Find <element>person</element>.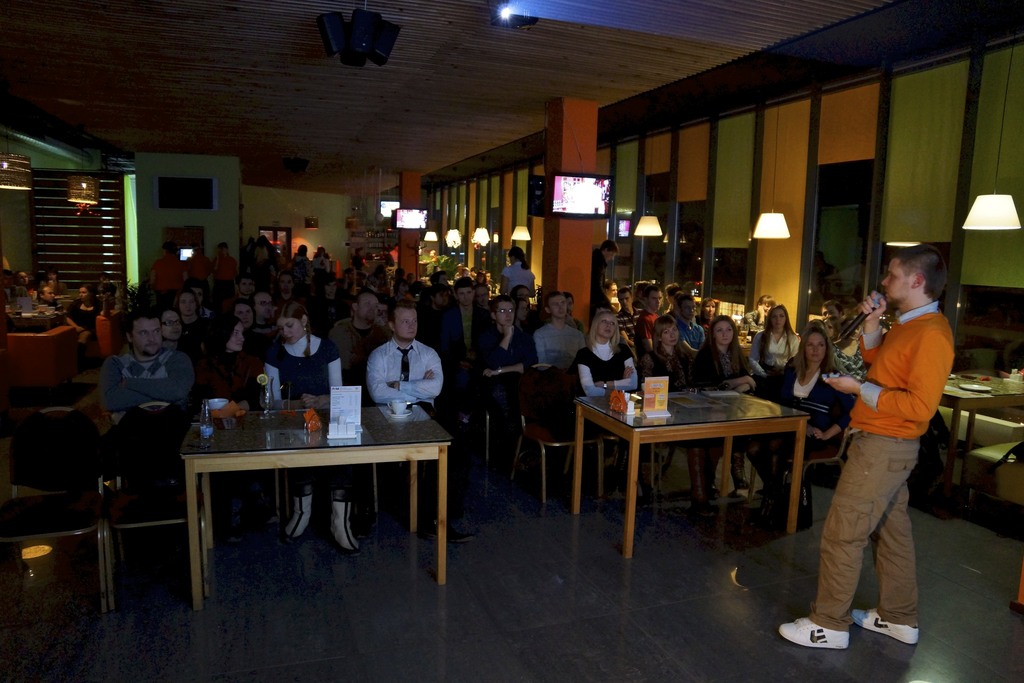
[left=698, top=297, right=719, bottom=330].
